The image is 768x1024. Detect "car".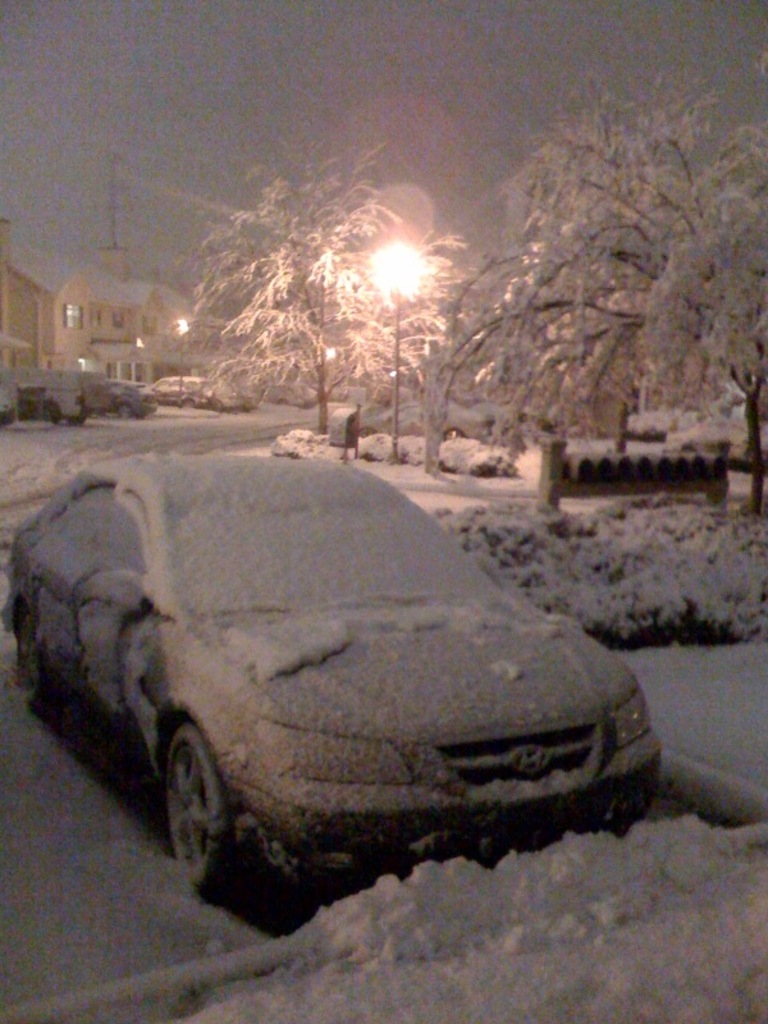
Detection: region(13, 415, 710, 904).
